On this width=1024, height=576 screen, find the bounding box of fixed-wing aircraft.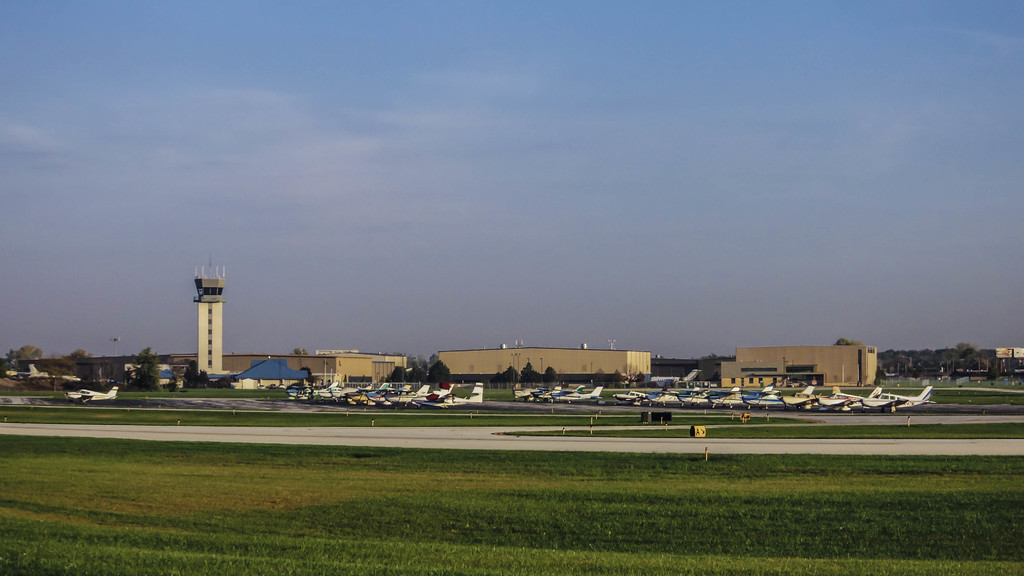
Bounding box: bbox=(512, 379, 583, 404).
